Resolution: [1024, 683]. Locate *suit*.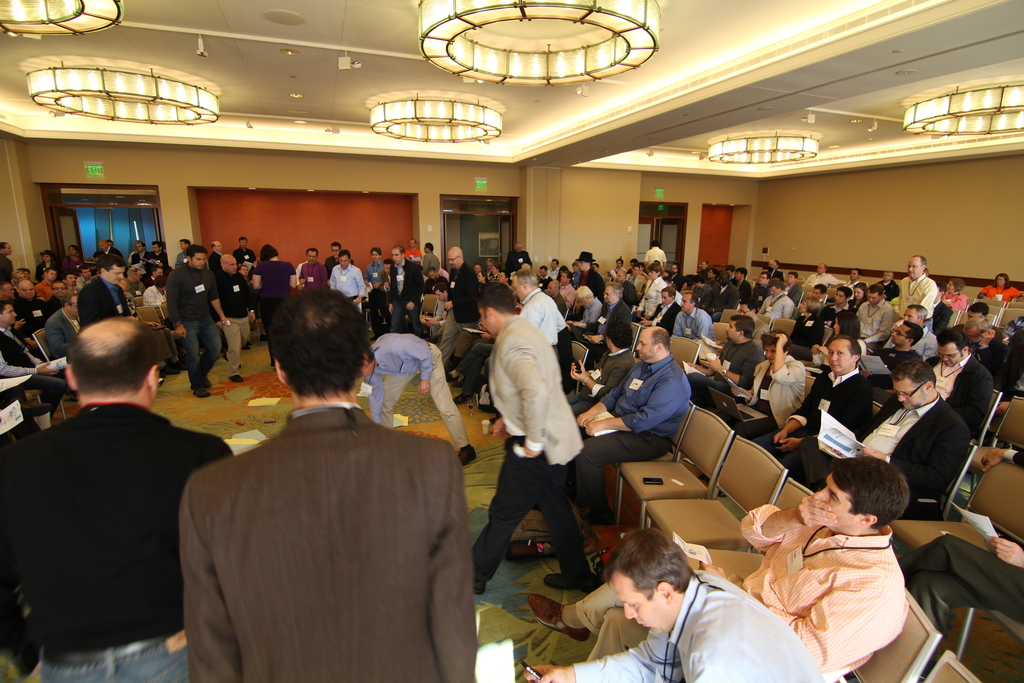
region(927, 349, 989, 434).
